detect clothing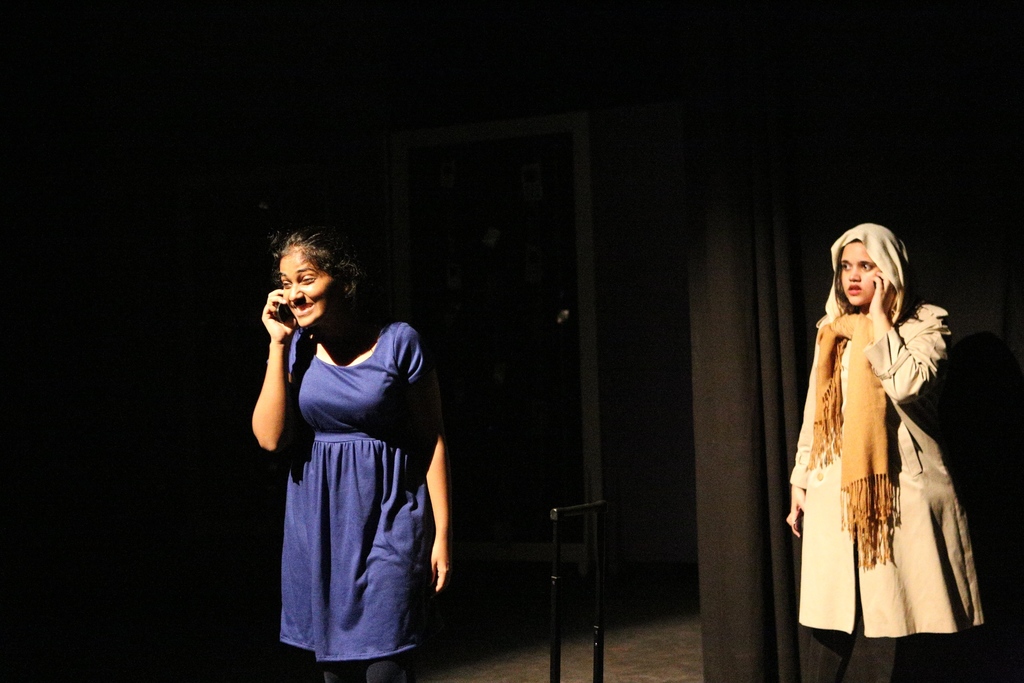
detection(268, 302, 443, 682)
